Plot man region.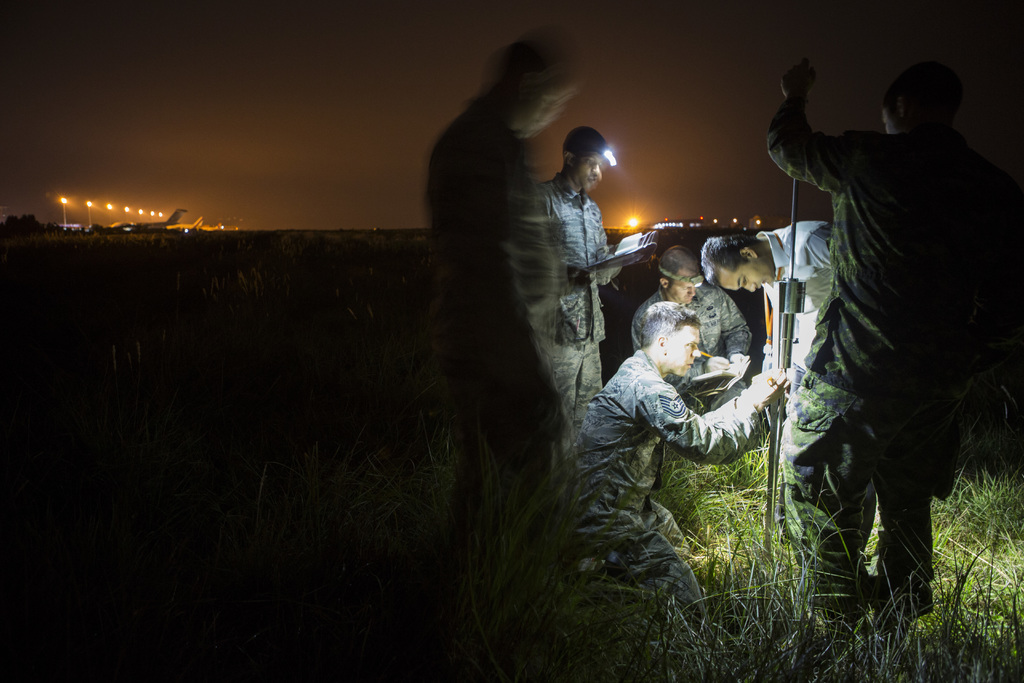
Plotted at {"x1": 540, "y1": 131, "x2": 640, "y2": 433}.
